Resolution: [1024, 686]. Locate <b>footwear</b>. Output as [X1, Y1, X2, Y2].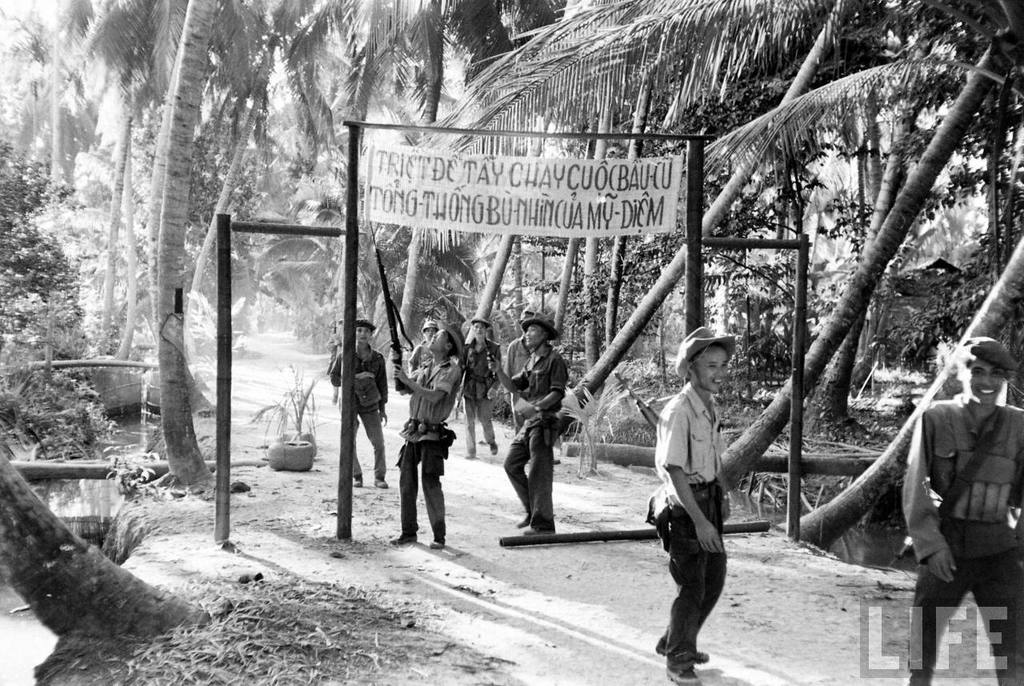
[390, 535, 416, 547].
